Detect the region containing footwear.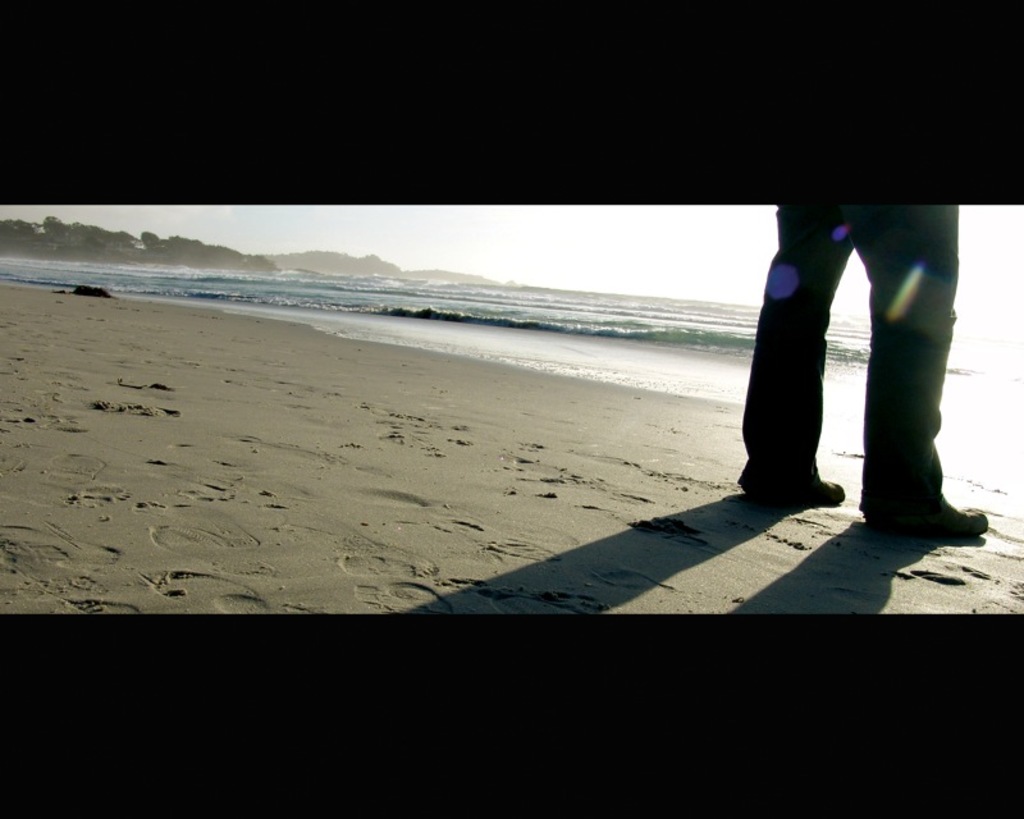
bbox(762, 472, 841, 525).
